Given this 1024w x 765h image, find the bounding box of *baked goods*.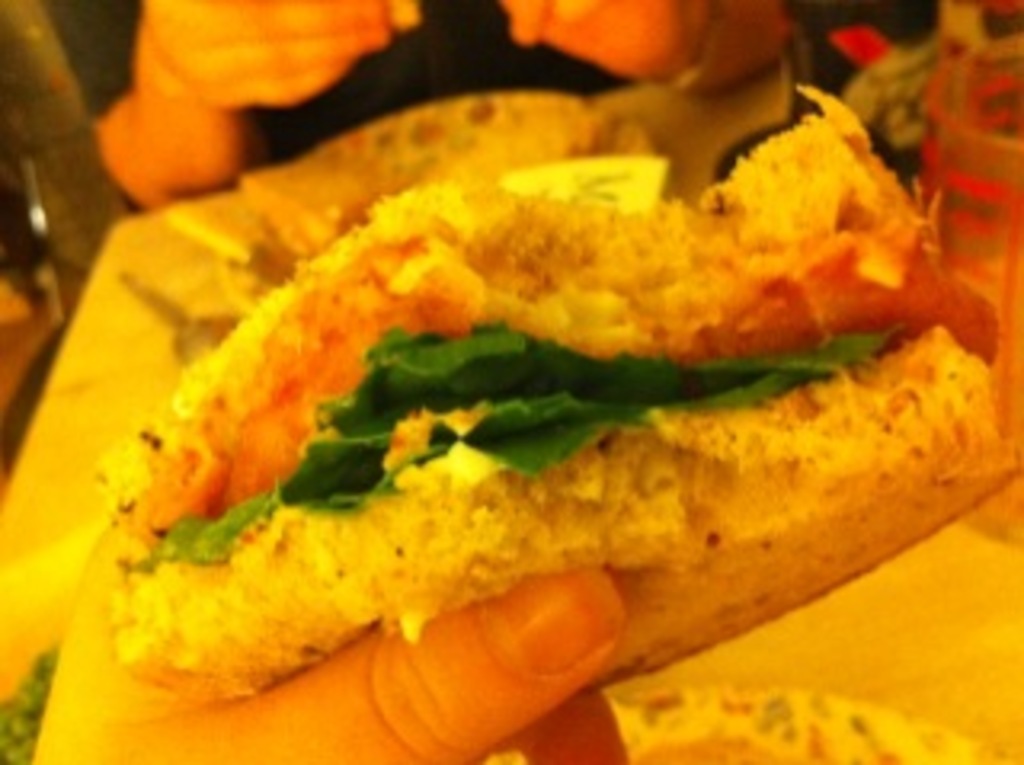
61,45,979,752.
